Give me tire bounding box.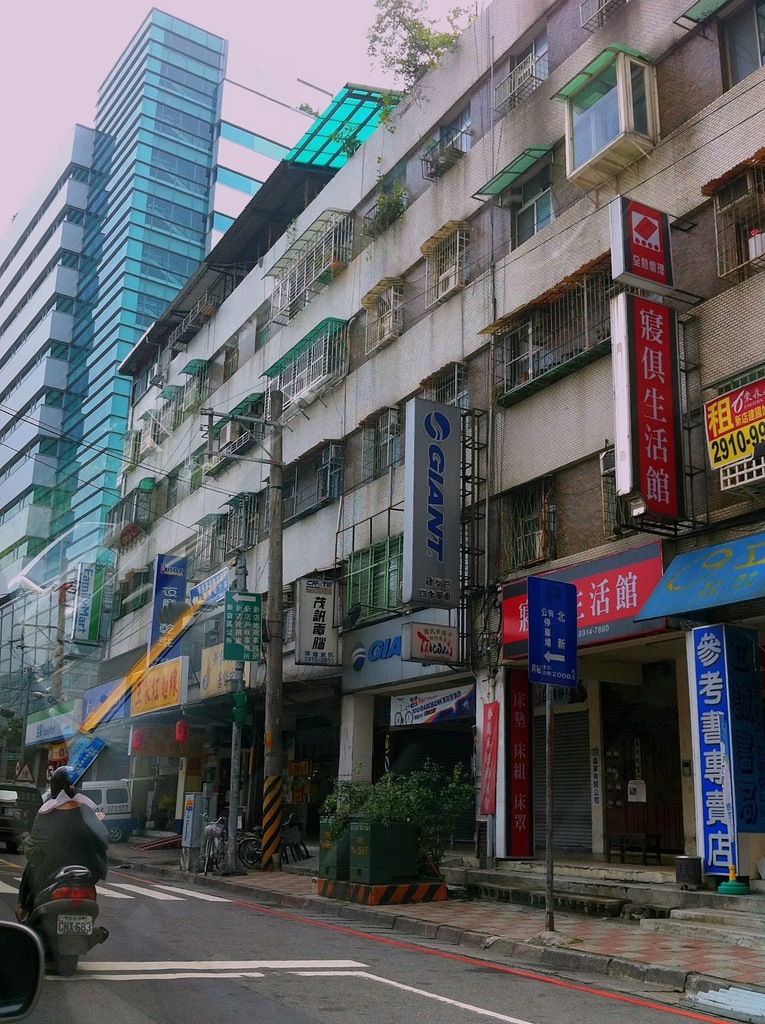
box=[58, 956, 77, 980].
